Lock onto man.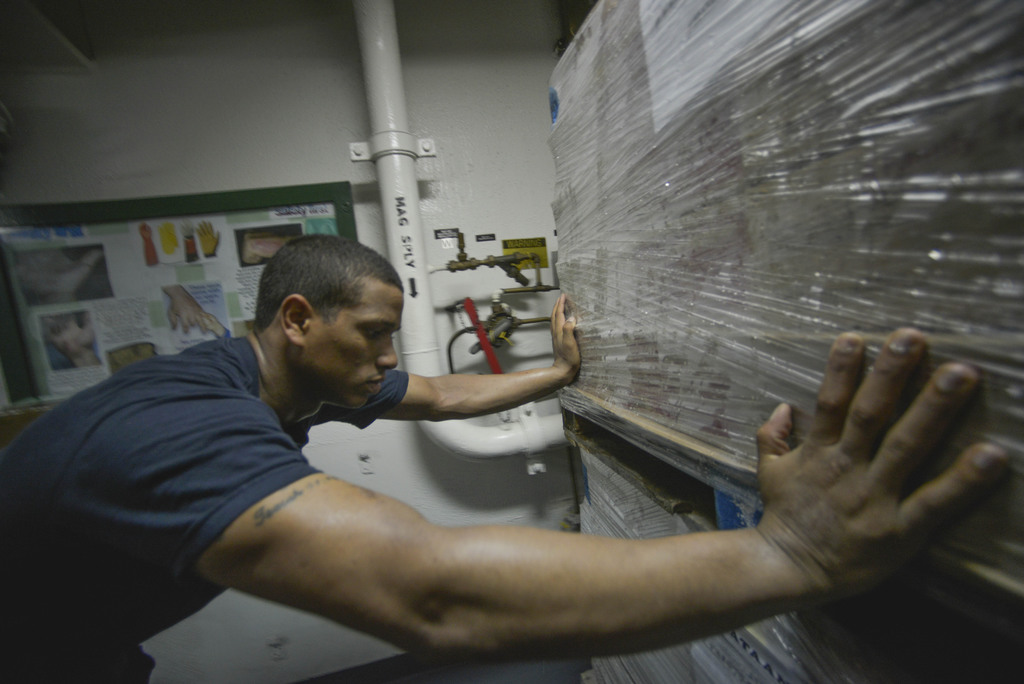
Locked: [2, 227, 1012, 682].
